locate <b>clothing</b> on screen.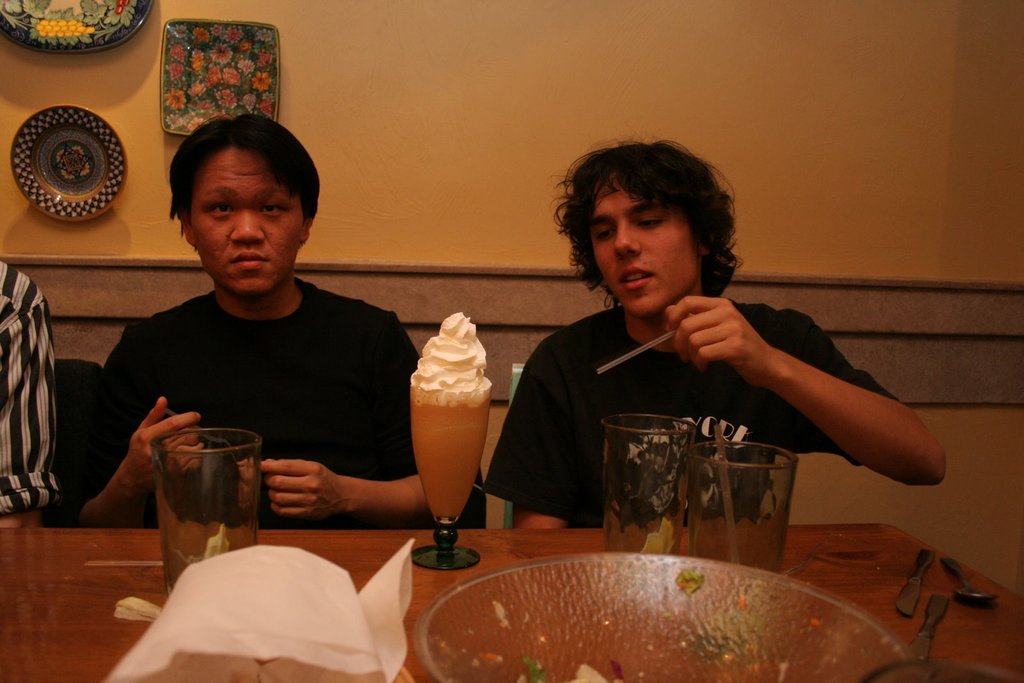
On screen at [left=483, top=300, right=897, bottom=527].
